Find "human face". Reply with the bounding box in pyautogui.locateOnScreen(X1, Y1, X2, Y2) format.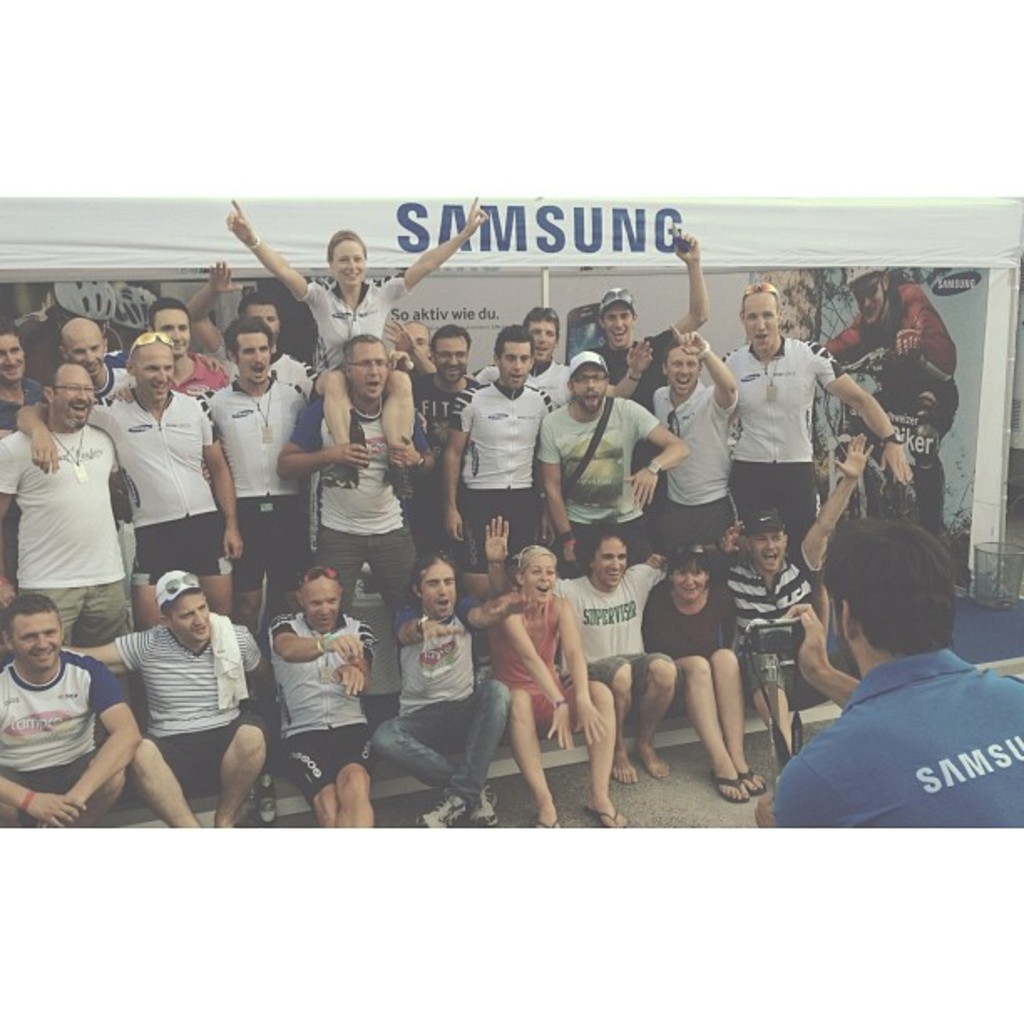
pyautogui.locateOnScreen(236, 333, 271, 383).
